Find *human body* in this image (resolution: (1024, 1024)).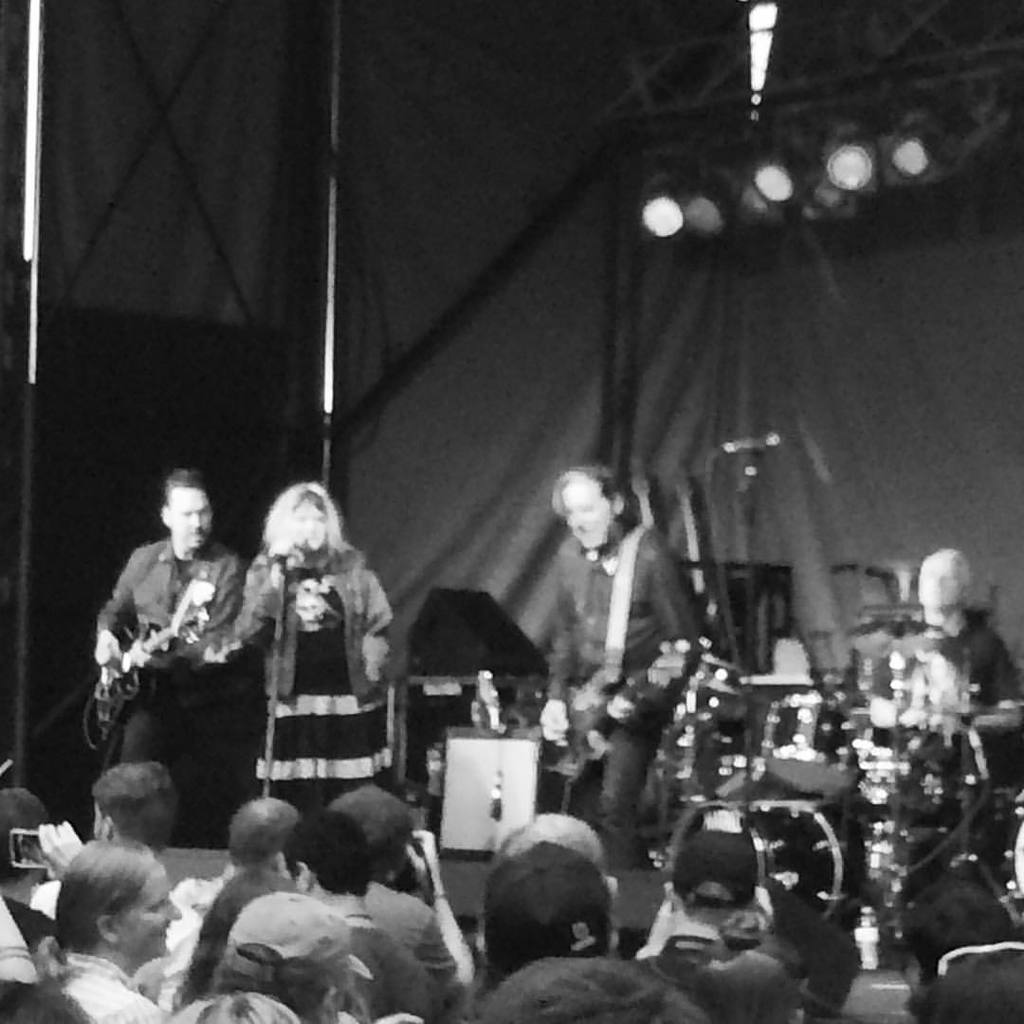
{"left": 76, "top": 467, "right": 249, "bottom": 867}.
